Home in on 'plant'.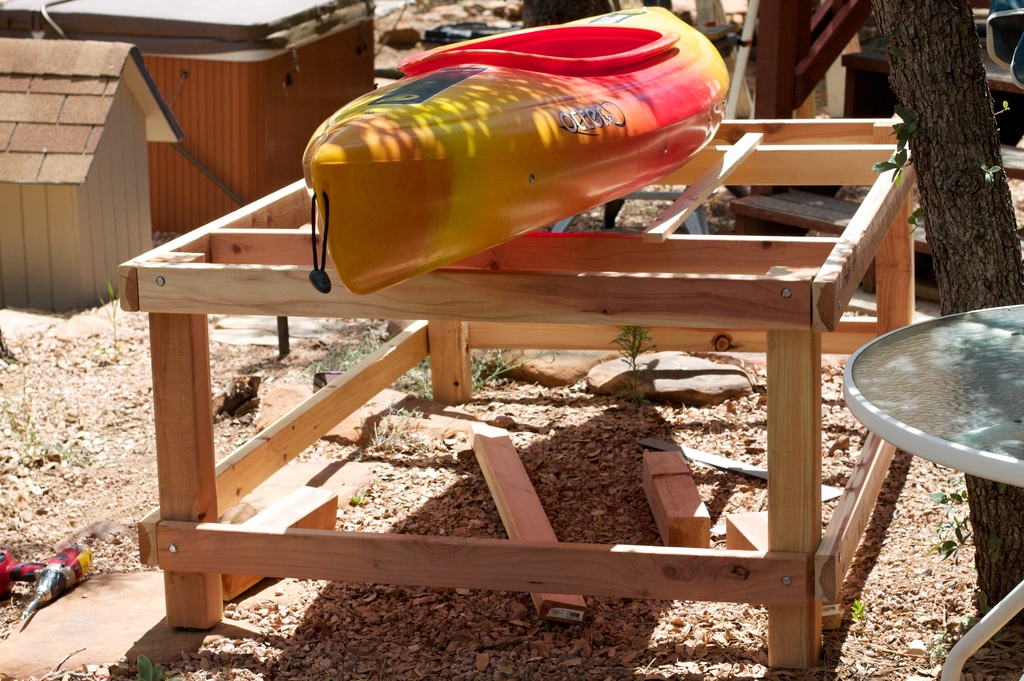
Homed in at crop(300, 335, 529, 406).
